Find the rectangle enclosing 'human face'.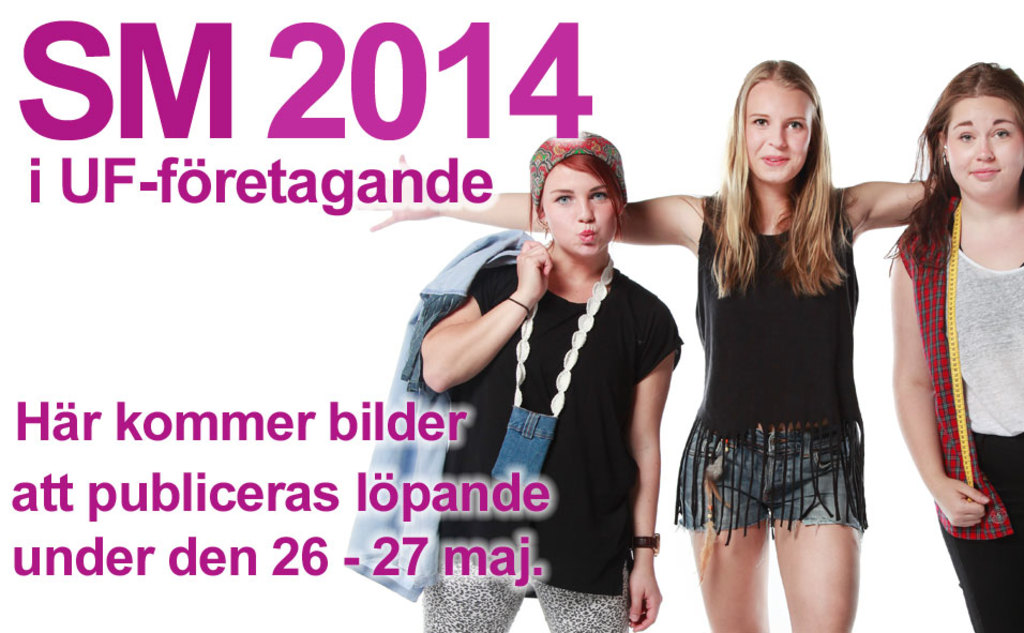
bbox(945, 102, 1023, 206).
